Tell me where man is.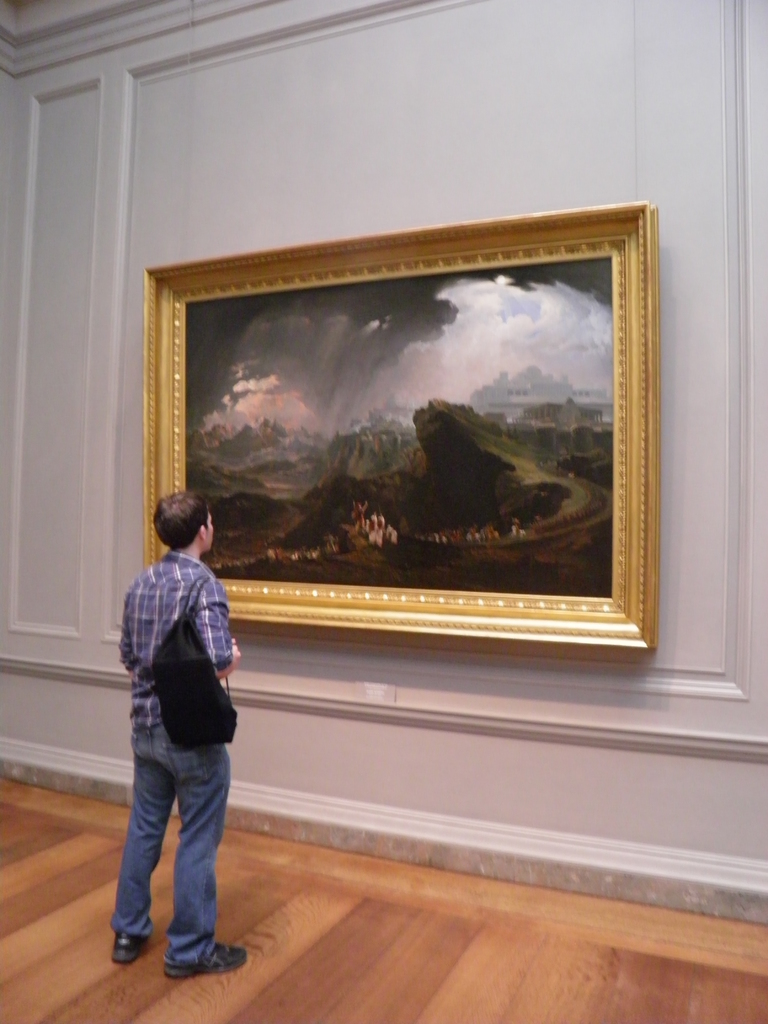
man is at bbox(109, 490, 253, 977).
